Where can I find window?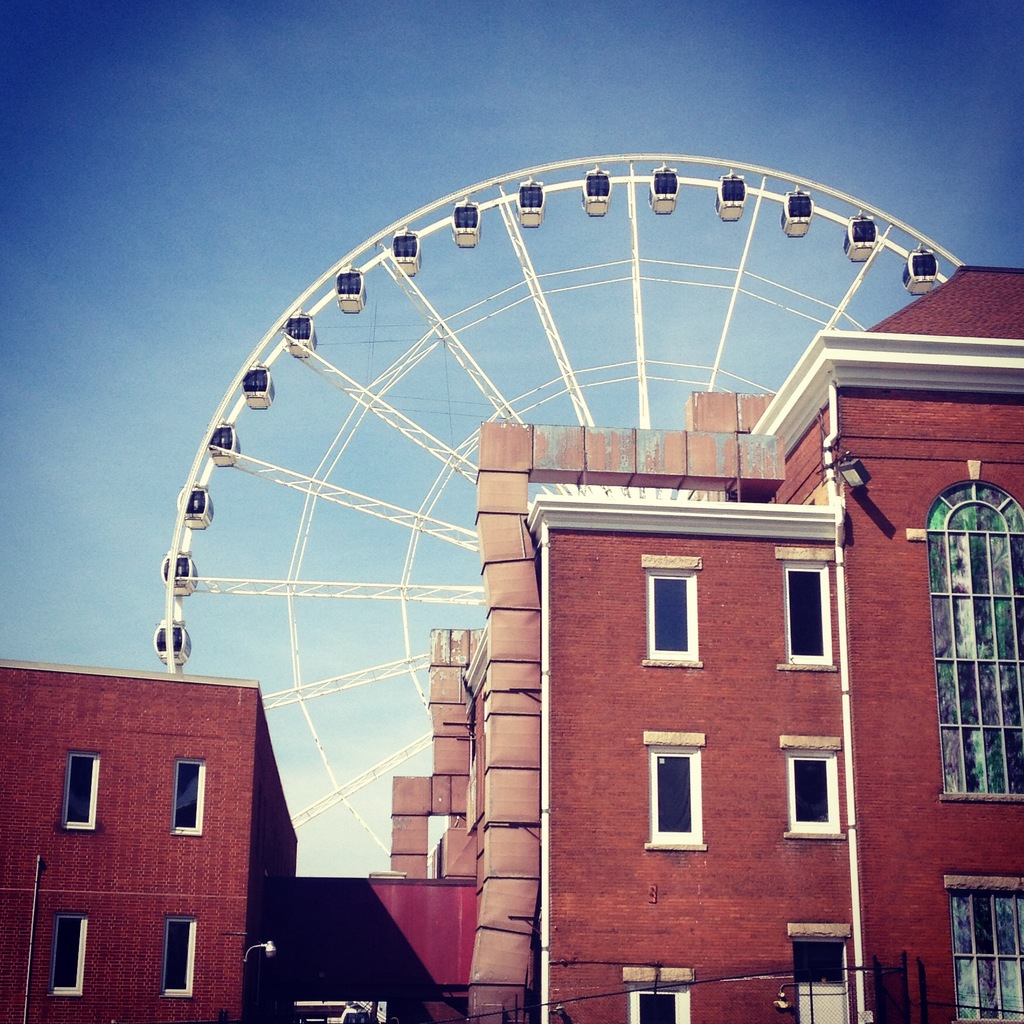
You can find it at BBox(161, 917, 197, 994).
